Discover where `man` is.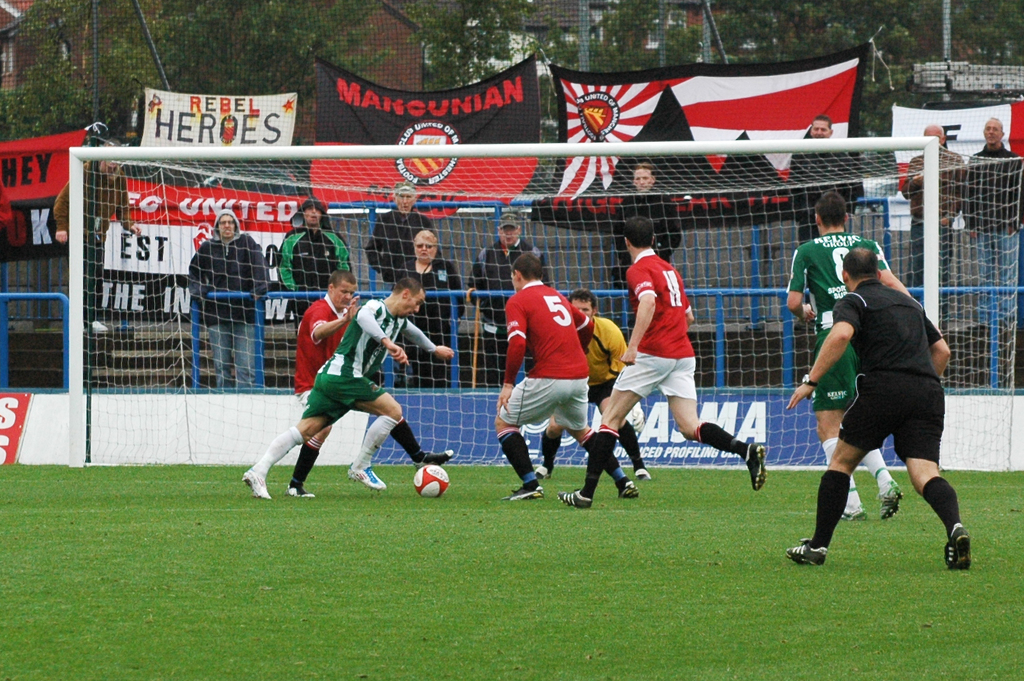
Discovered at 241:277:455:499.
